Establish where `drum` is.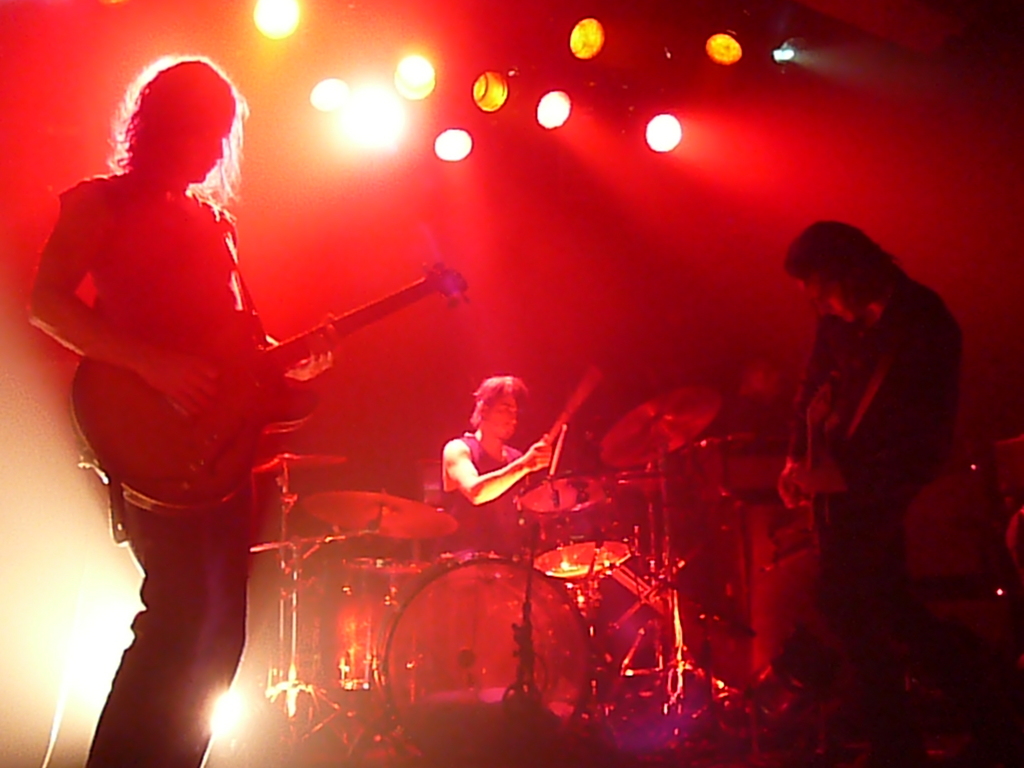
Established at region(380, 547, 590, 767).
